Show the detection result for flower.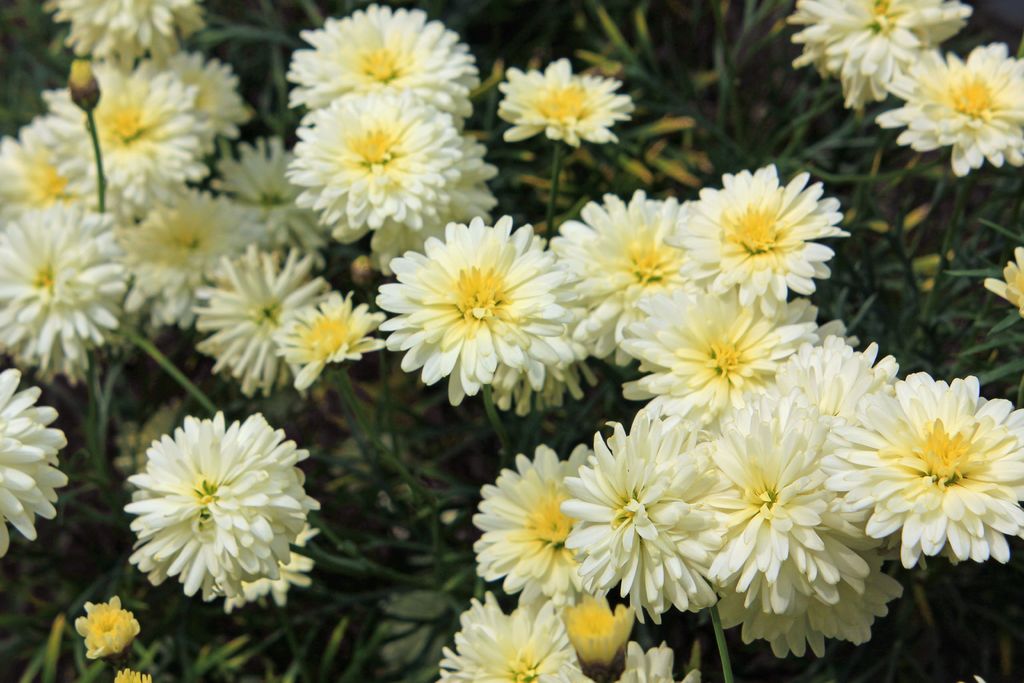
l=0, t=115, r=98, b=199.
